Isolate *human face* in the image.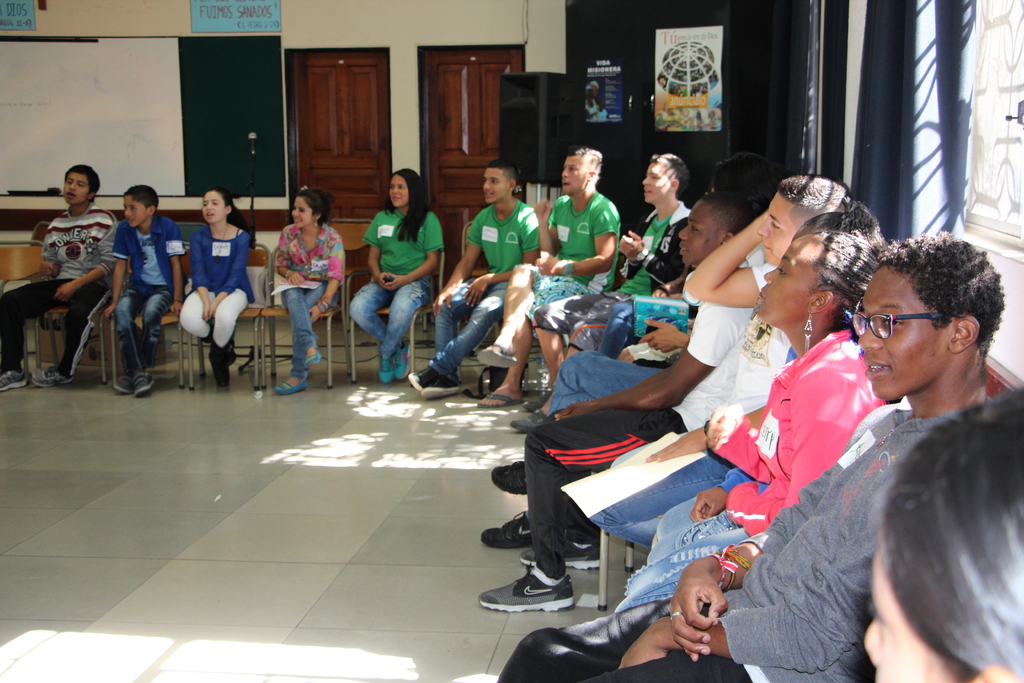
Isolated region: locate(483, 168, 509, 204).
